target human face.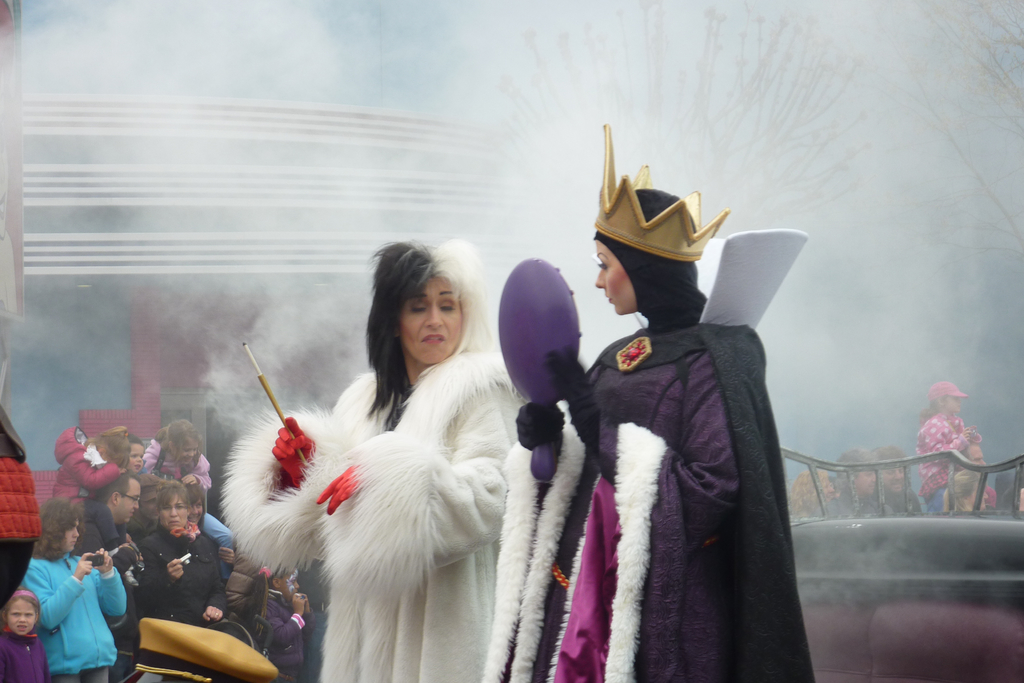
Target region: {"x1": 399, "y1": 269, "x2": 460, "y2": 360}.
